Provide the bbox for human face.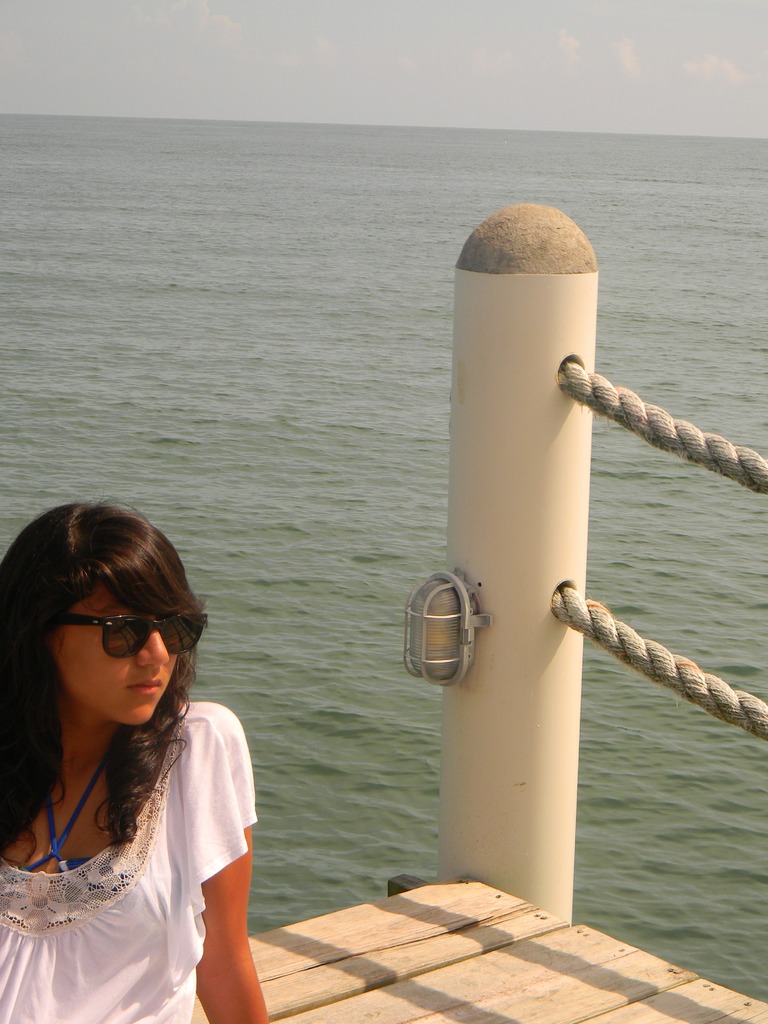
bbox(48, 582, 193, 731).
